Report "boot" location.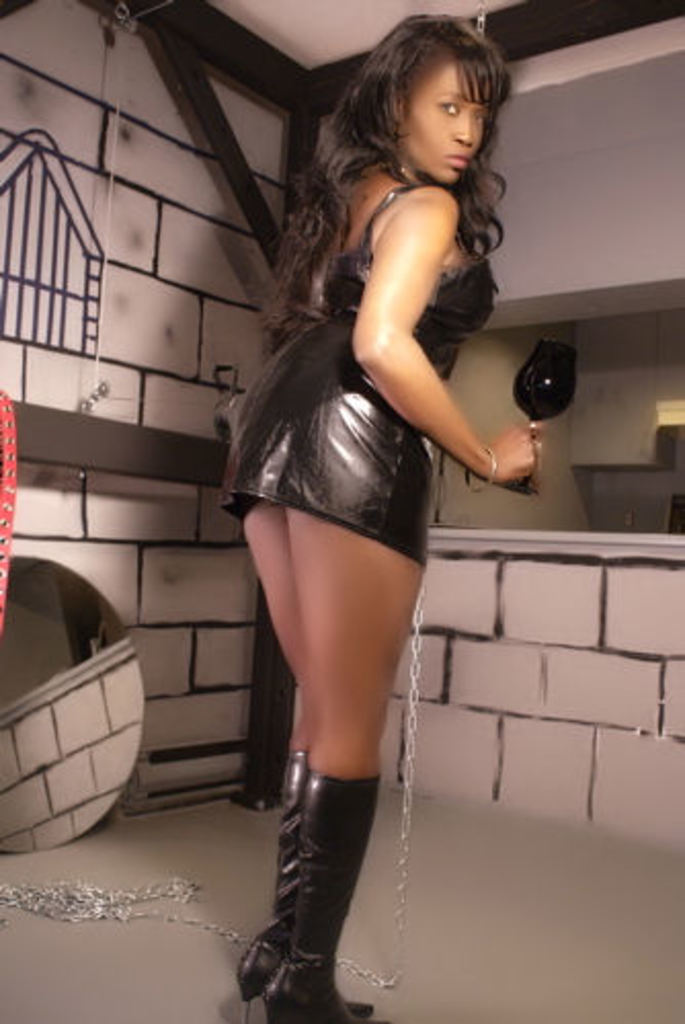
Report: 236:749:314:1006.
